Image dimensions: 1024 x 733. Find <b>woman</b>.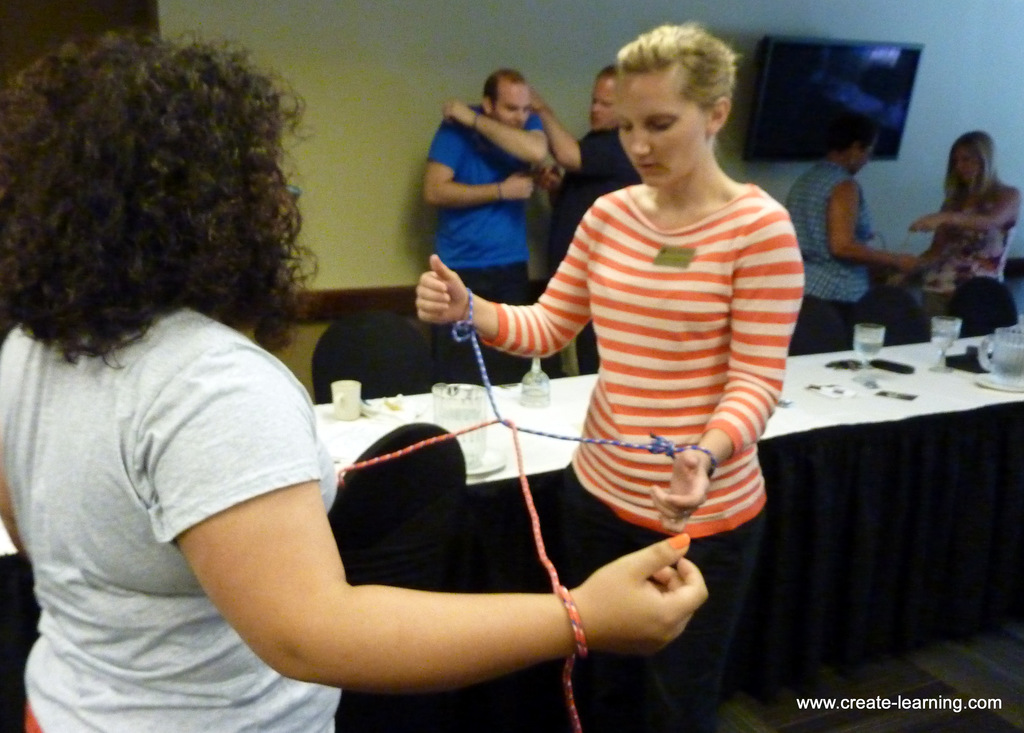
0,38,713,732.
